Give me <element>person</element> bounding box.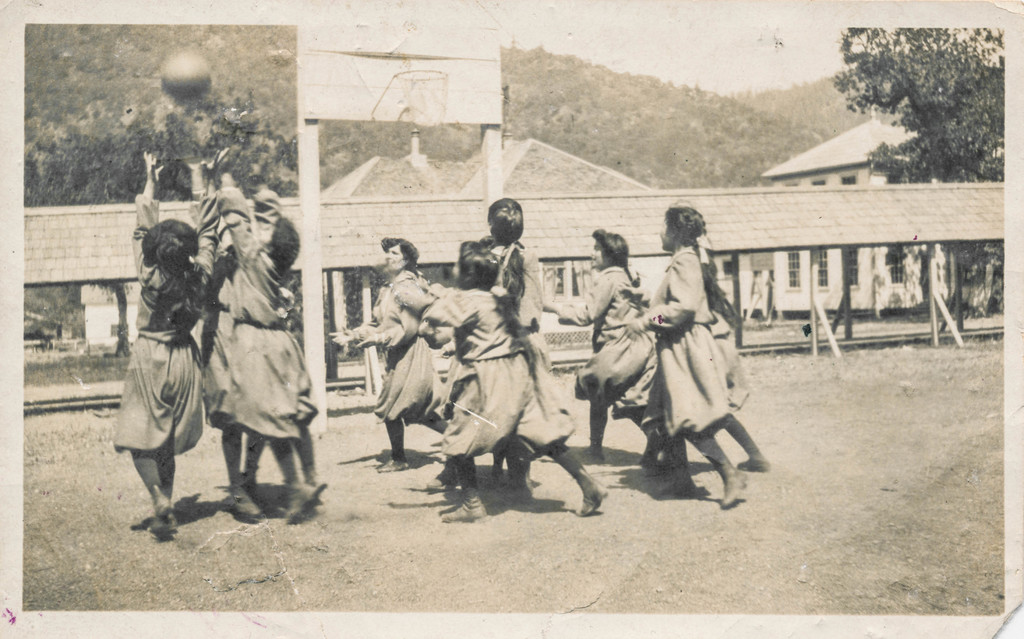
{"left": 703, "top": 263, "right": 763, "bottom": 482}.
